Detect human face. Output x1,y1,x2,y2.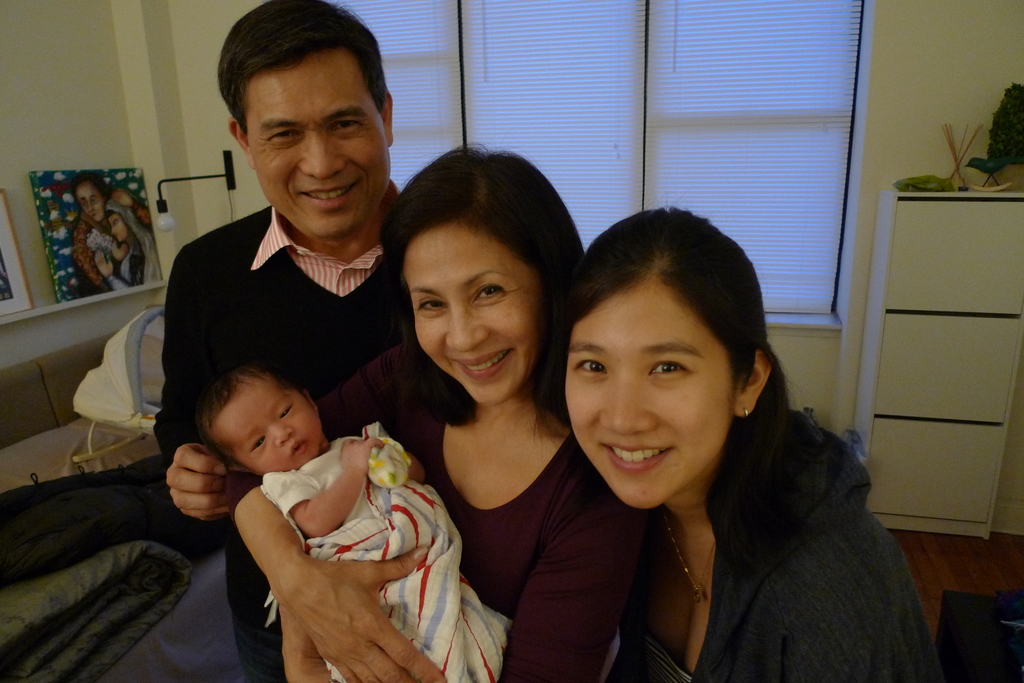
79,185,105,219.
